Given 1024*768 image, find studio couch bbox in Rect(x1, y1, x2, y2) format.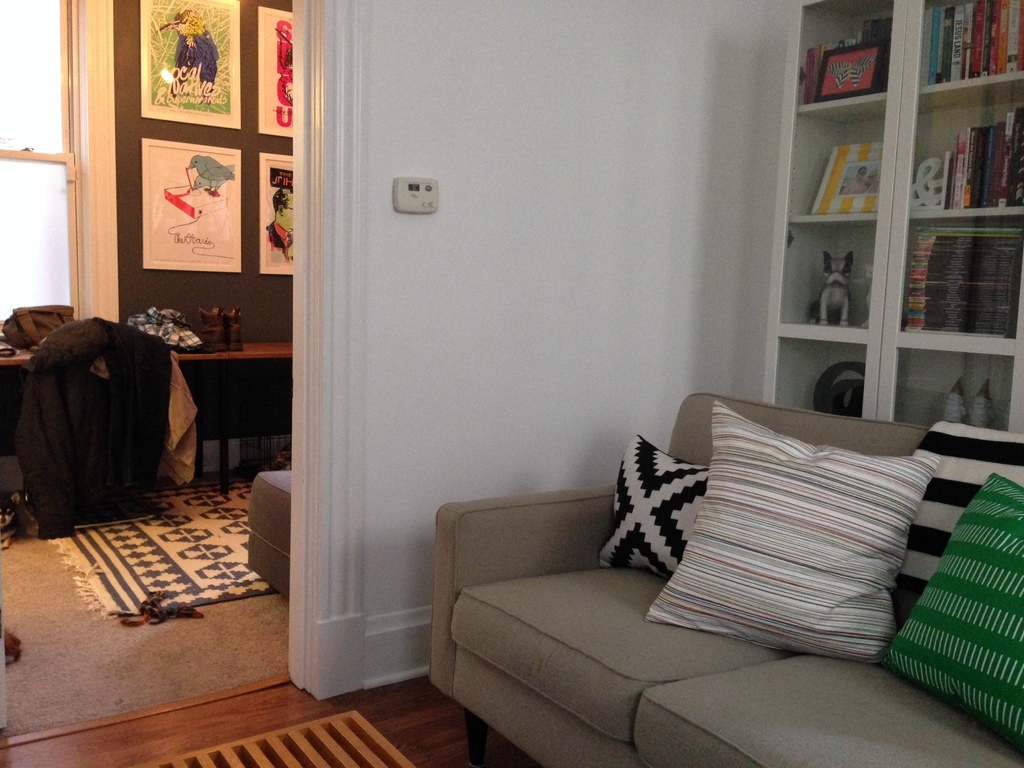
Rect(429, 390, 1023, 765).
